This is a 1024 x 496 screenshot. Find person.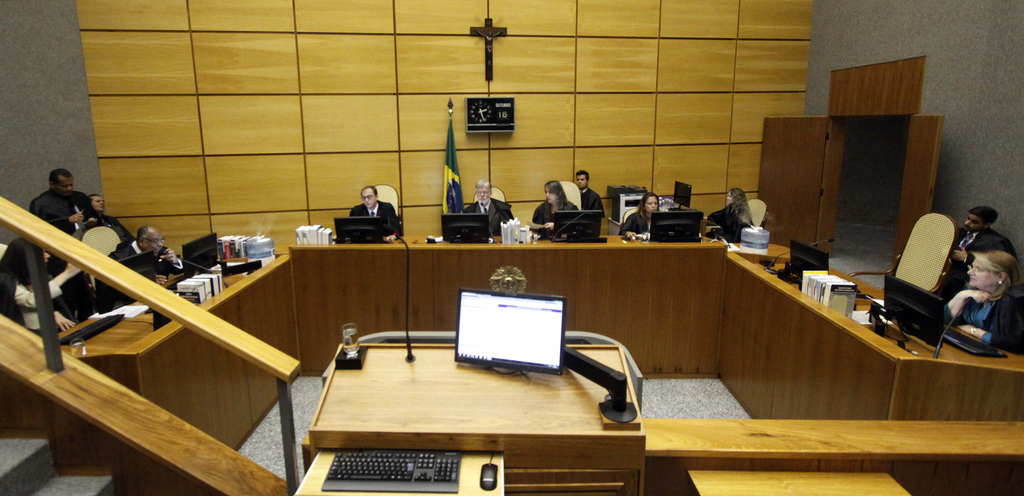
Bounding box: <region>940, 246, 1016, 360</region>.
